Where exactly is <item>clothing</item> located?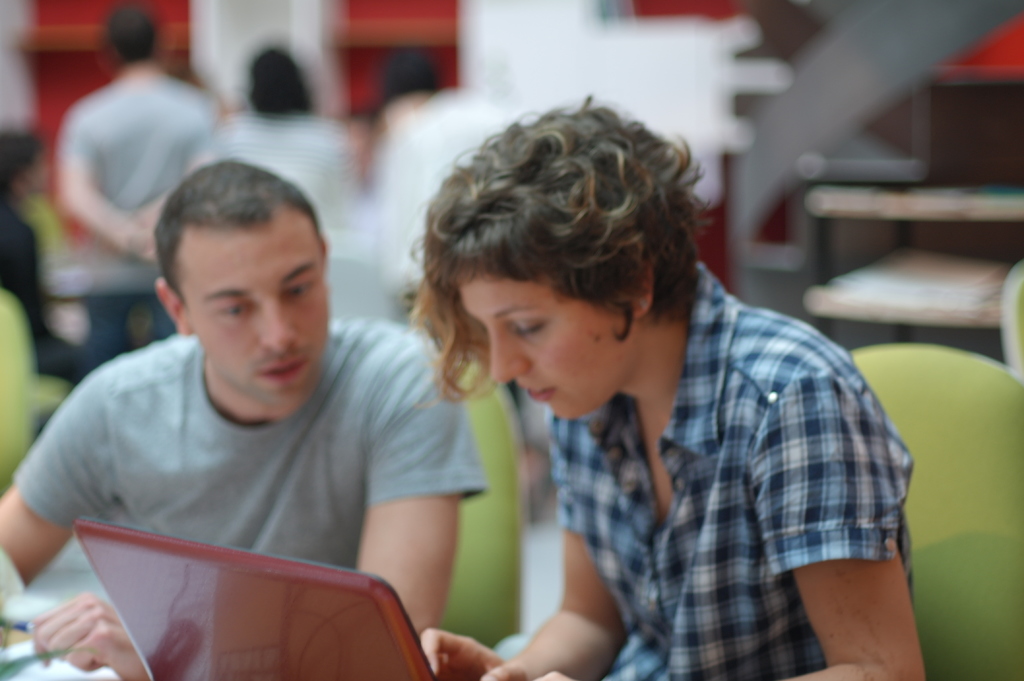
Its bounding box is select_region(8, 335, 501, 680).
